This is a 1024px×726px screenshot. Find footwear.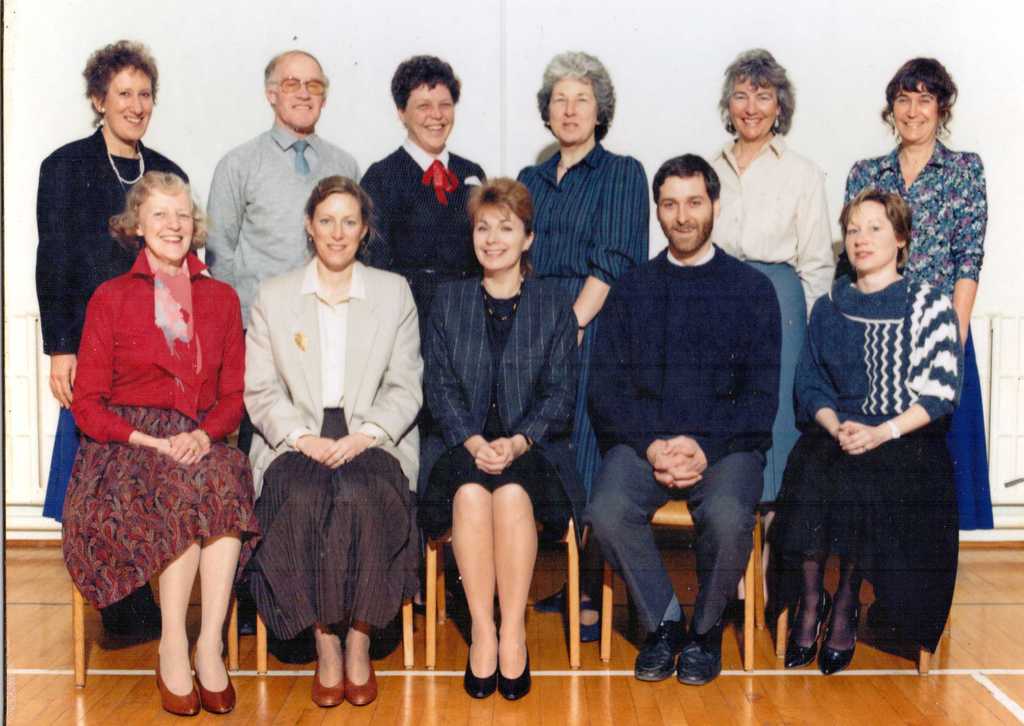
Bounding box: <region>636, 611, 691, 684</region>.
